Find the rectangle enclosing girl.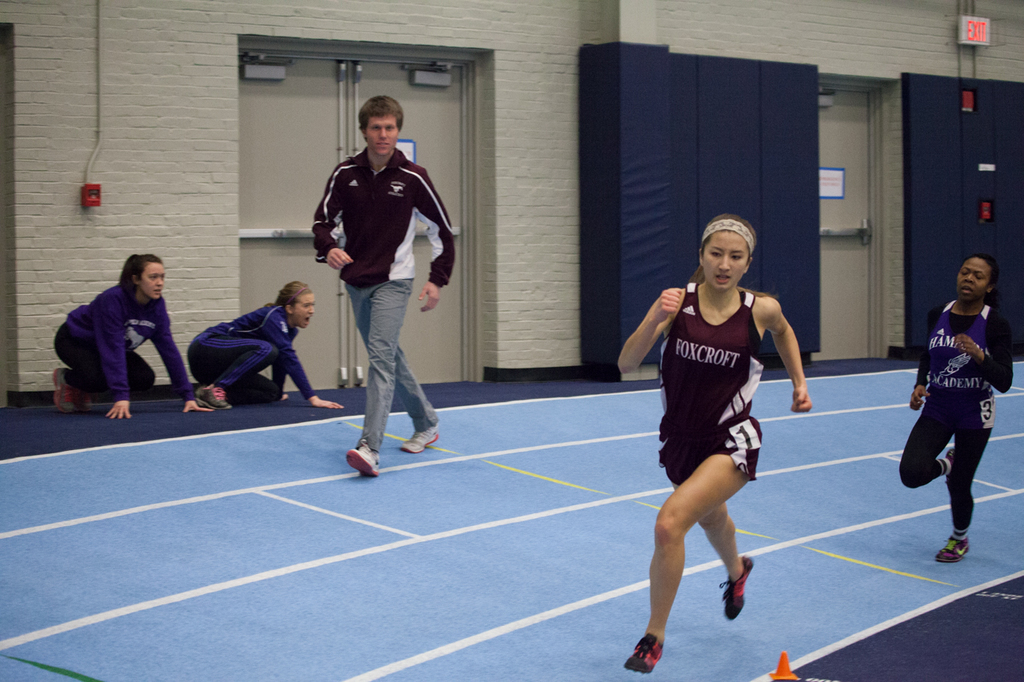
box(614, 207, 815, 673).
